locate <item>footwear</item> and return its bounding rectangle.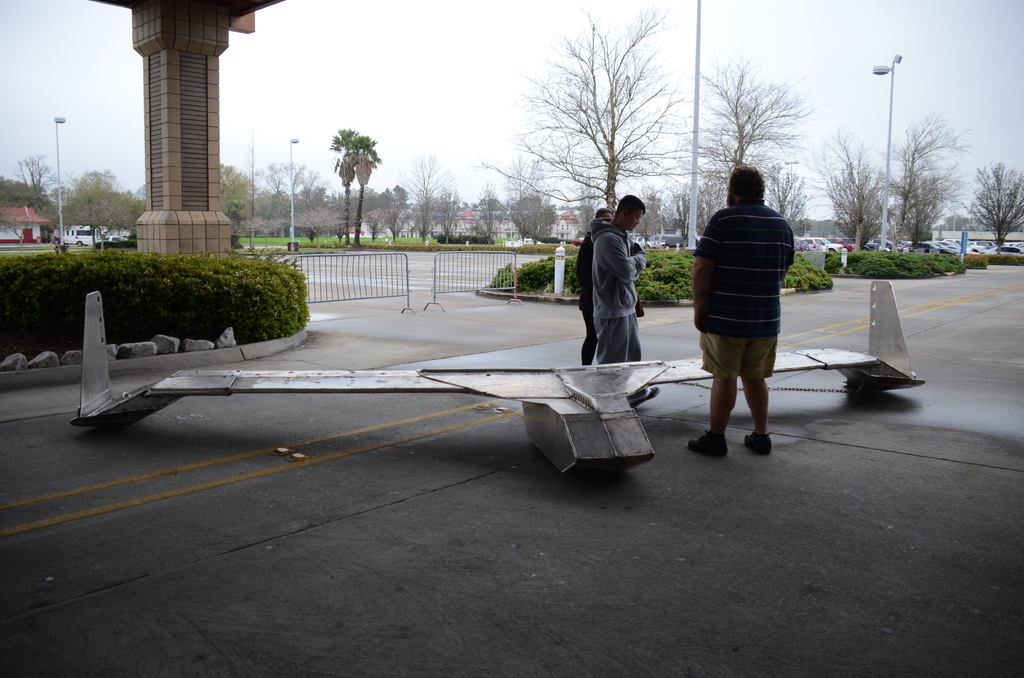
pyautogui.locateOnScreen(747, 432, 773, 456).
